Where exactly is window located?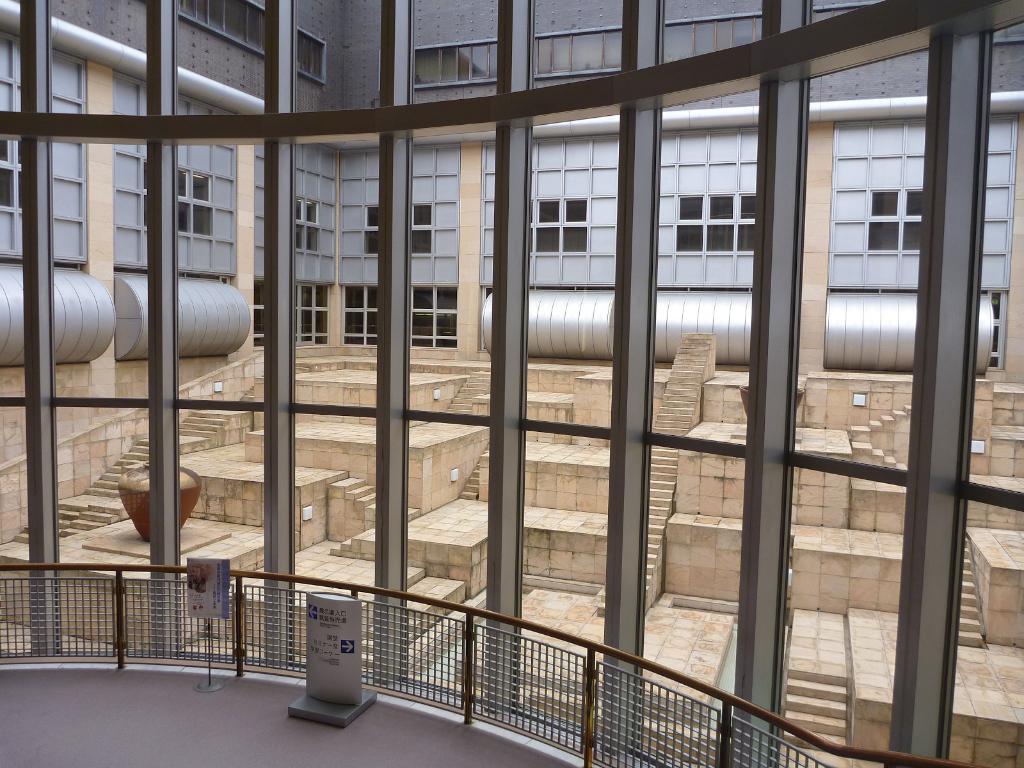
Its bounding box is (x1=293, y1=197, x2=320, y2=250).
